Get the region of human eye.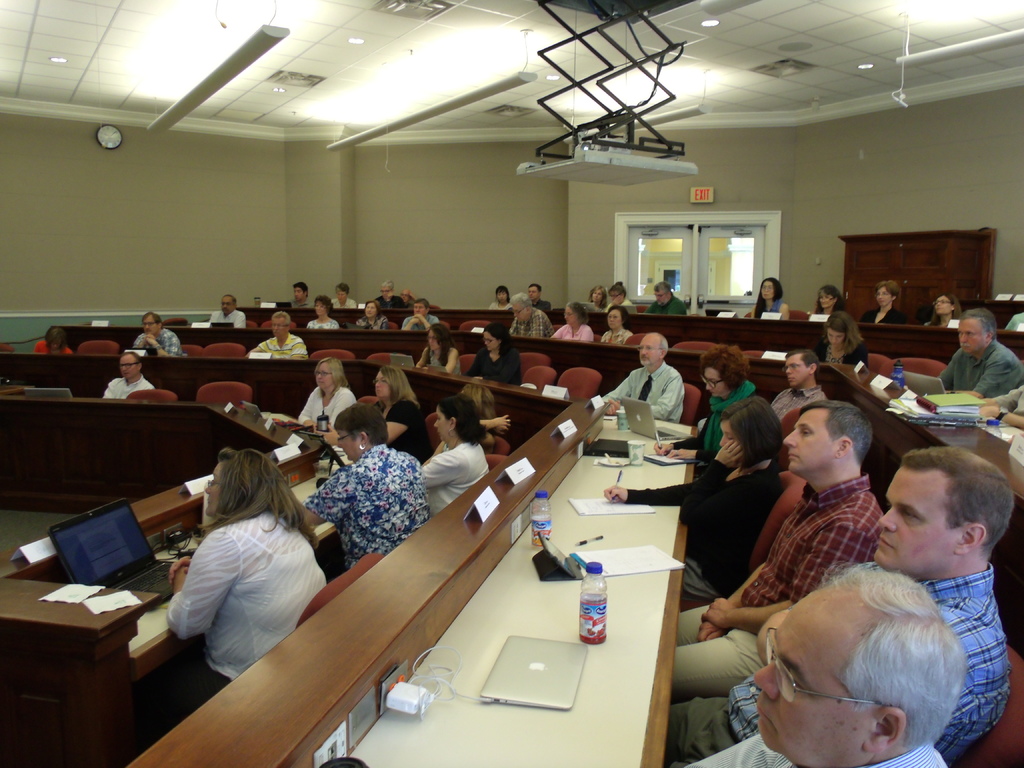
(left=895, top=509, right=920, bottom=521).
